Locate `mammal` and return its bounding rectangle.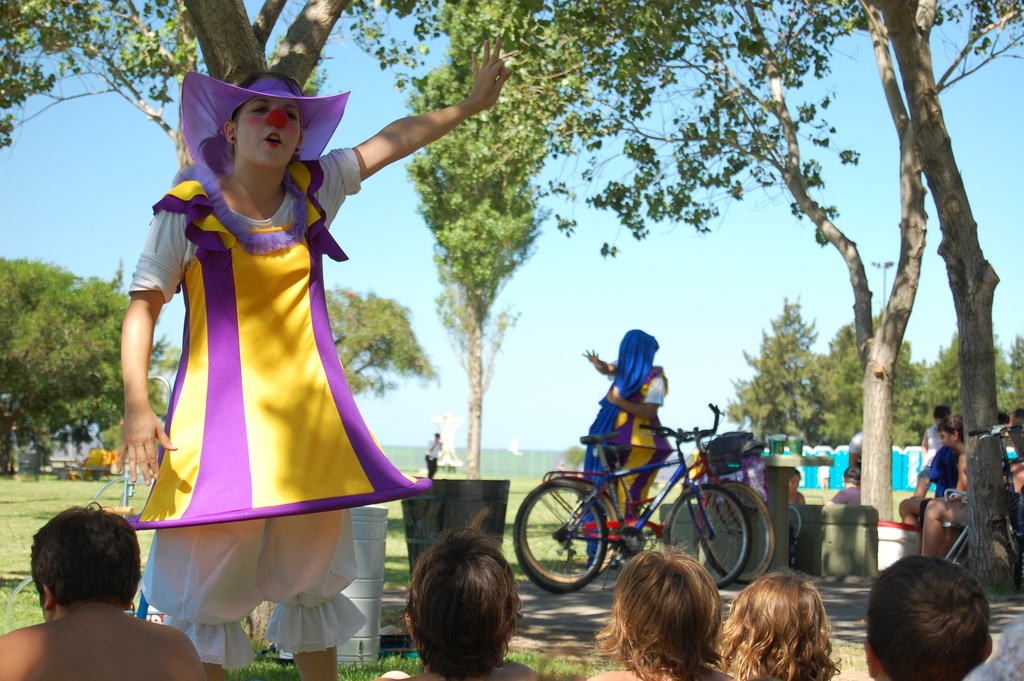
BBox(424, 431, 440, 474).
